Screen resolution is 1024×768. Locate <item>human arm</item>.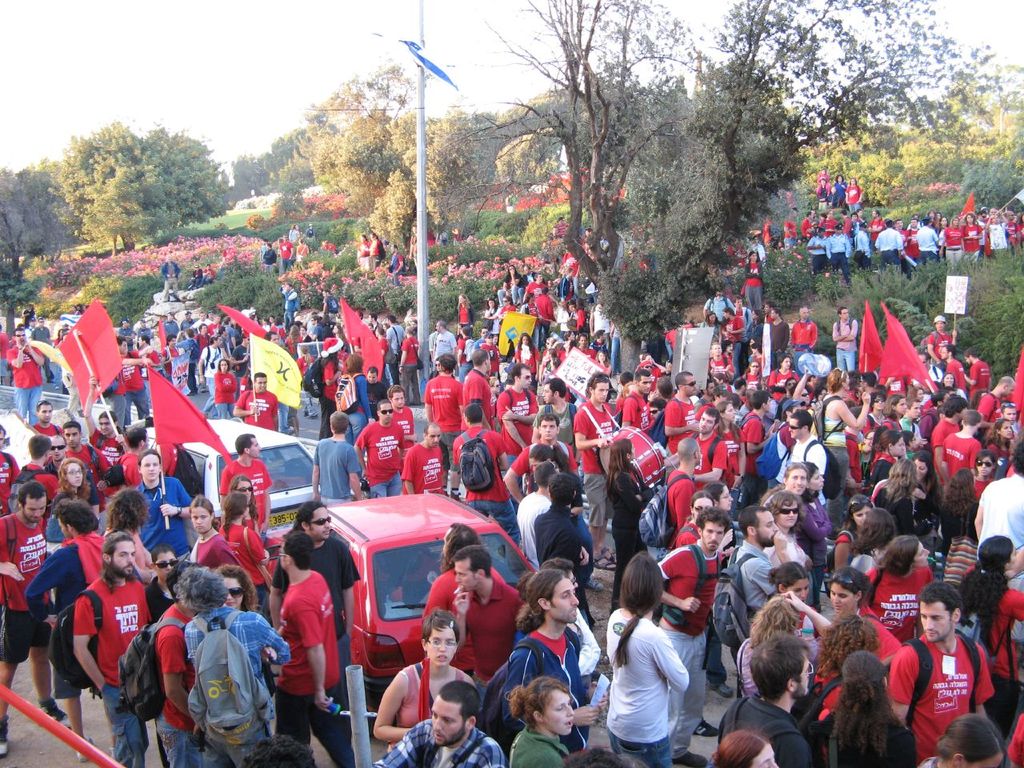
(231, 398, 246, 418).
